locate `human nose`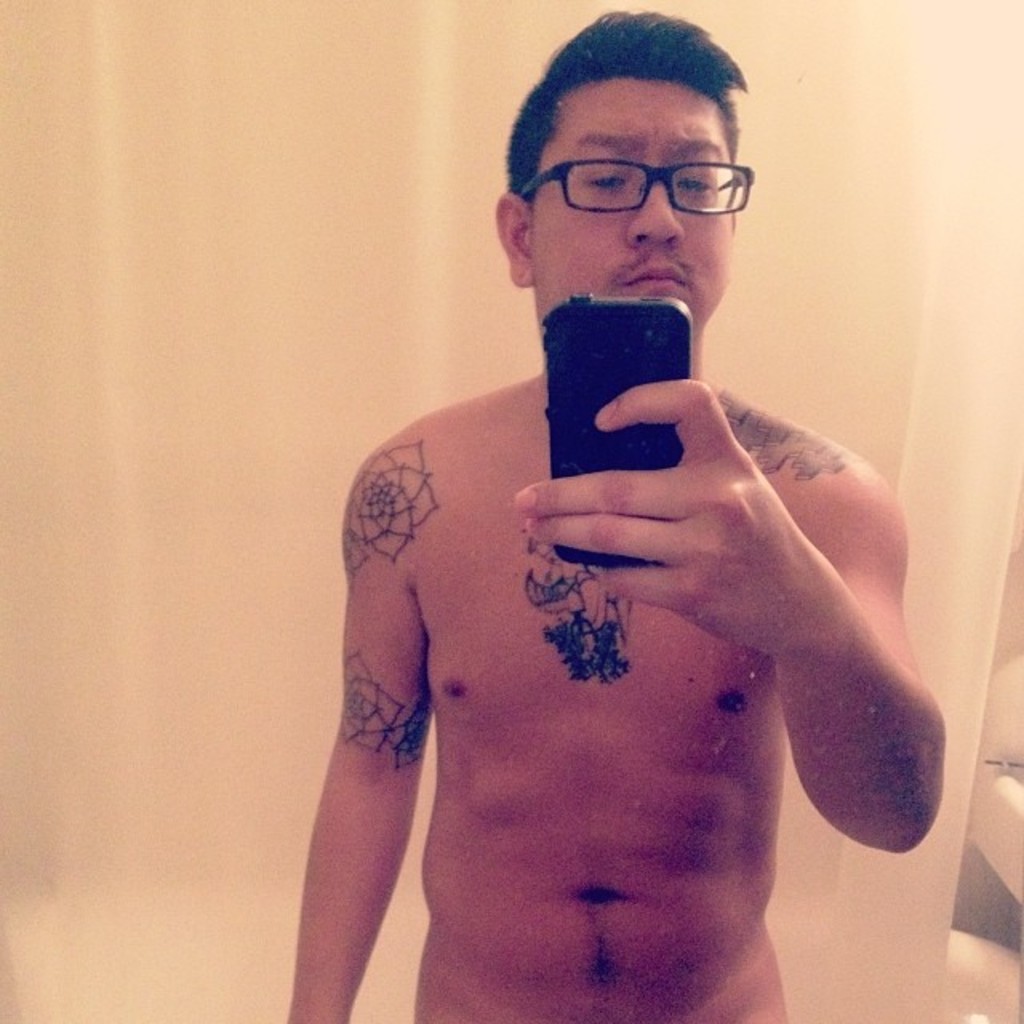
(x1=627, y1=182, x2=690, y2=248)
